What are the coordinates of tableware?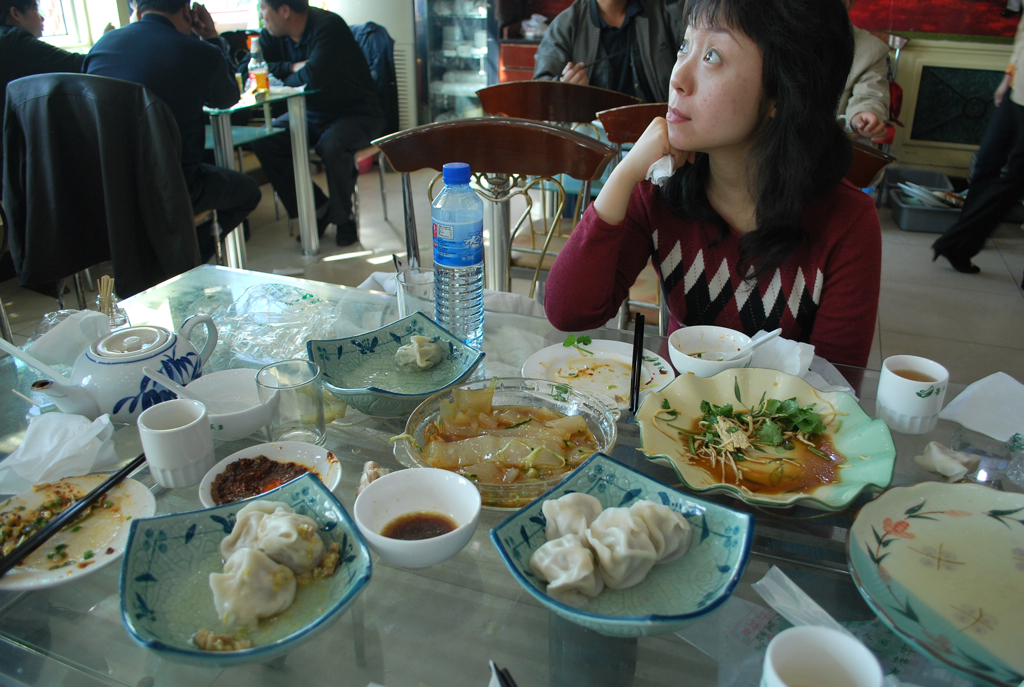
Rect(251, 356, 326, 442).
